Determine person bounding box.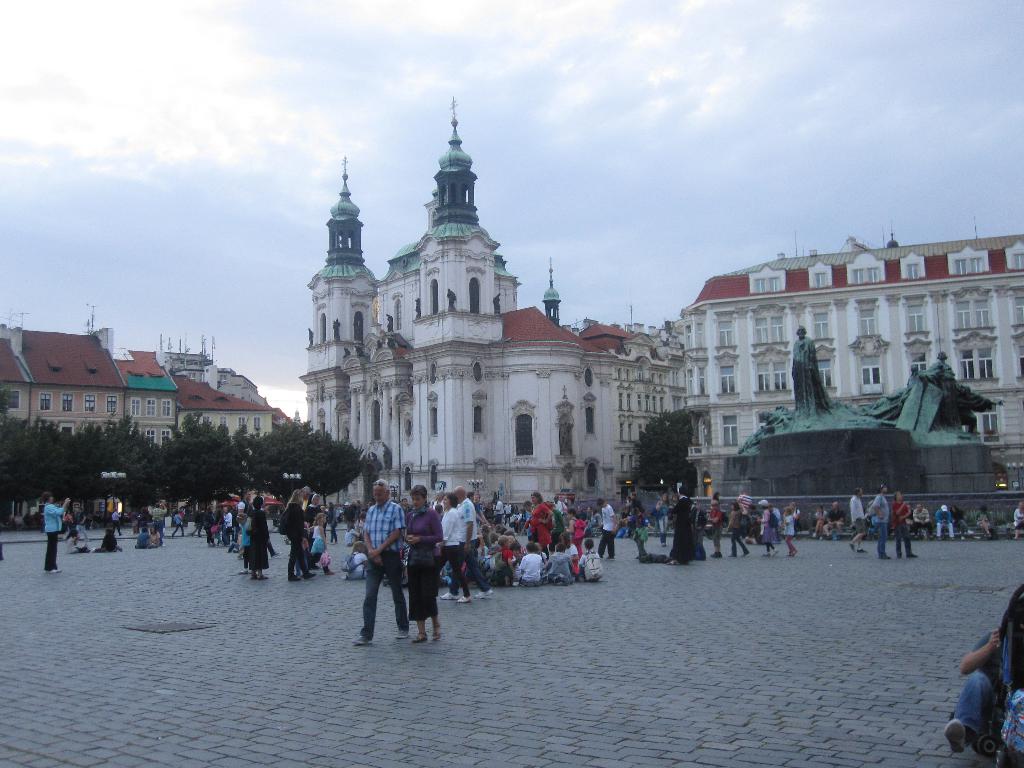
Determined: [134,529,146,548].
